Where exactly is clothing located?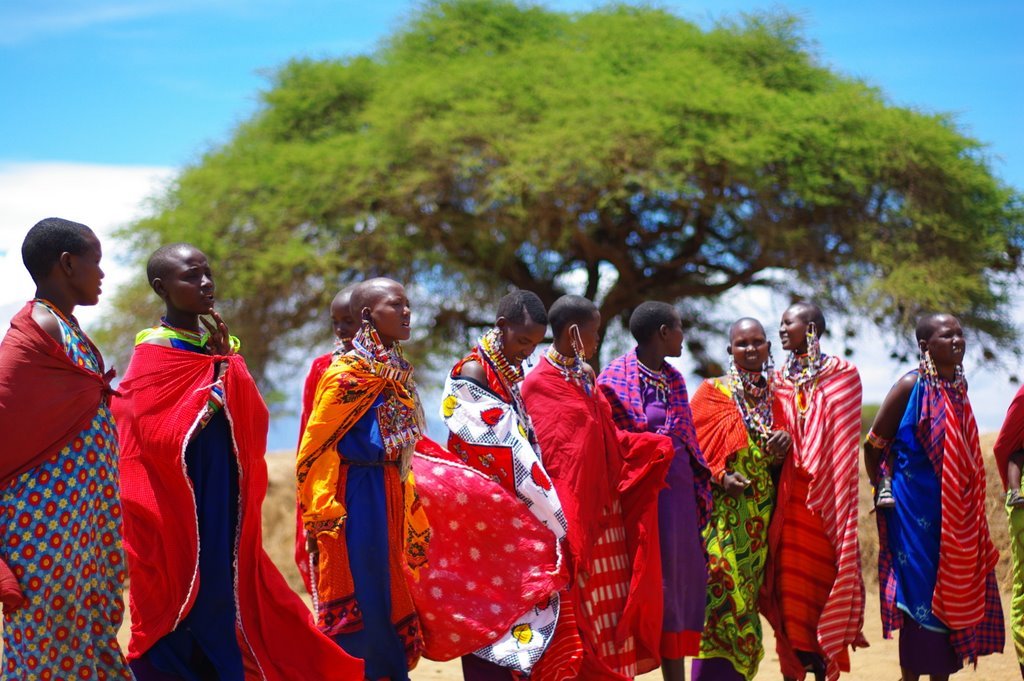
Its bounding box is pyautogui.locateOnScreen(880, 355, 1011, 680).
